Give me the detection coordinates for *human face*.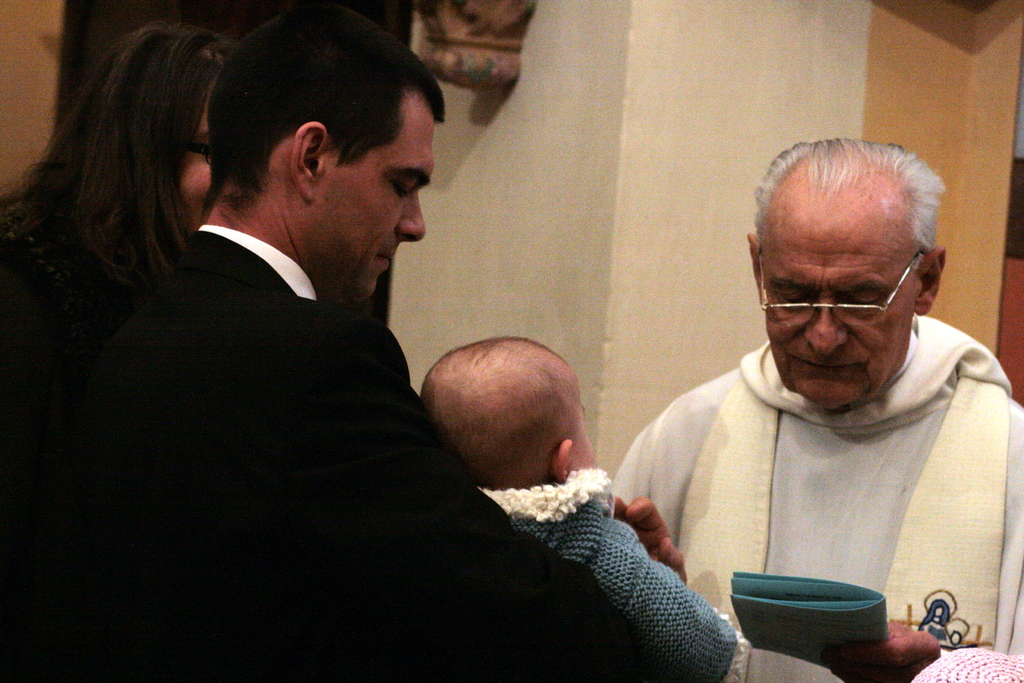
758/200/925/403.
